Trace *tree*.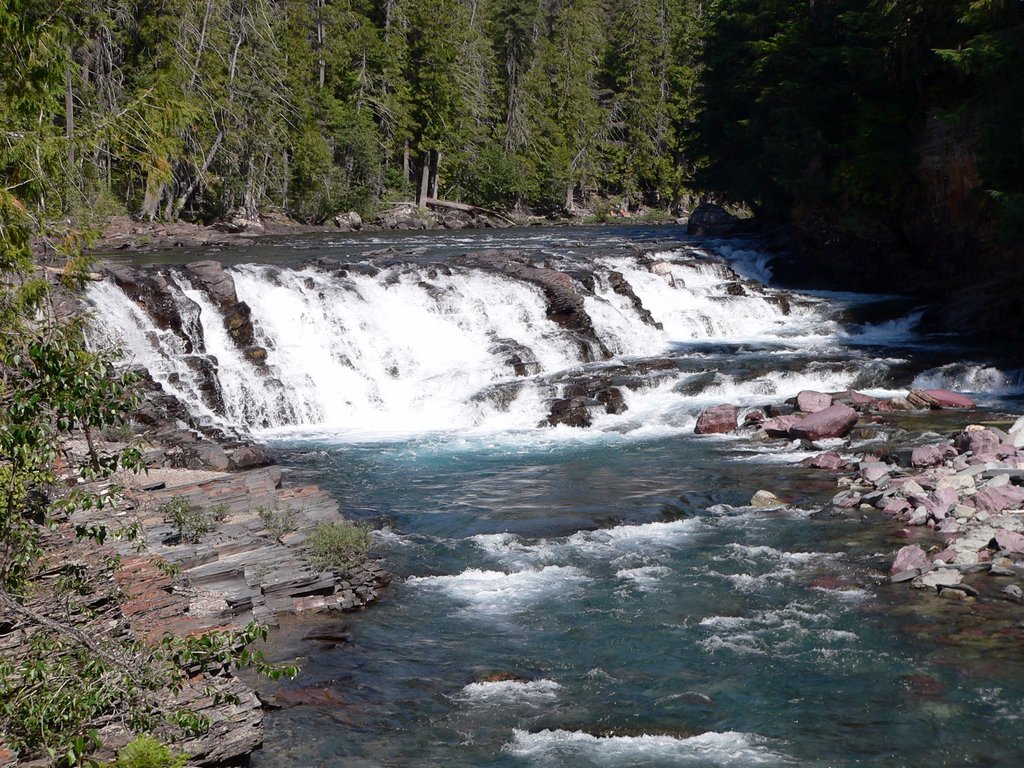
Traced to 292 0 339 124.
